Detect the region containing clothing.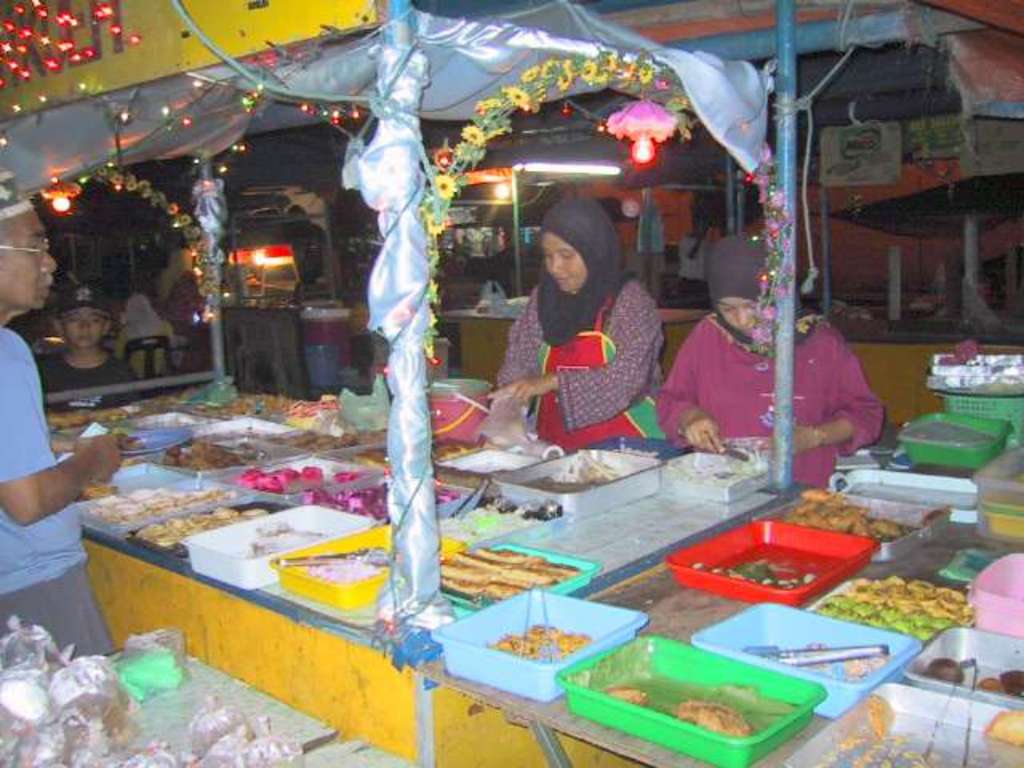
l=653, t=306, r=886, b=486.
